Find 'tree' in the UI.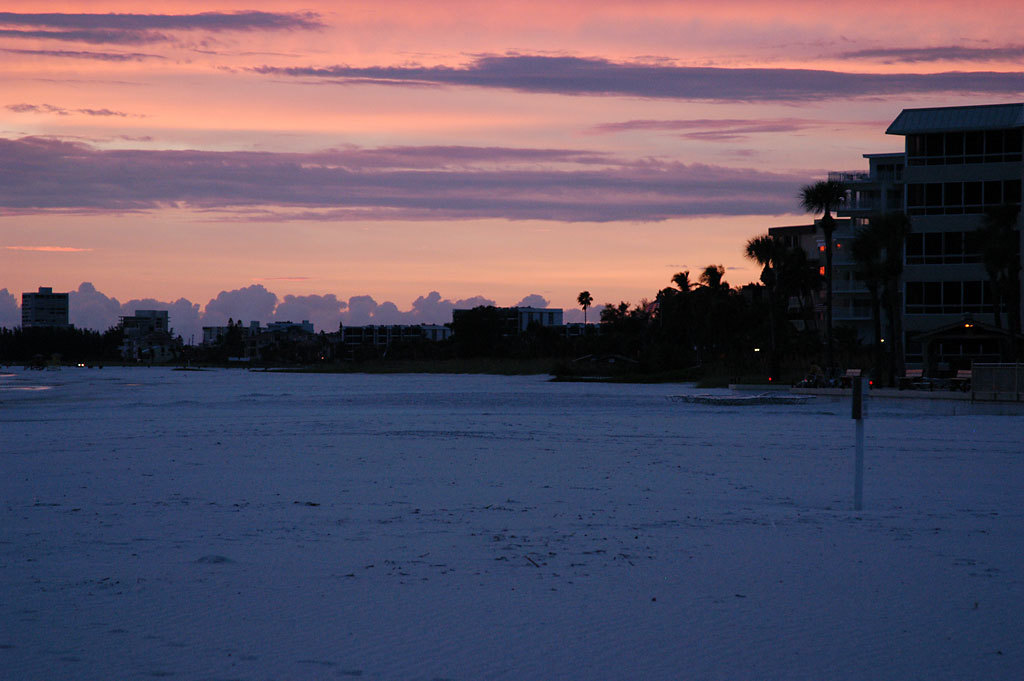
UI element at [702, 258, 727, 291].
